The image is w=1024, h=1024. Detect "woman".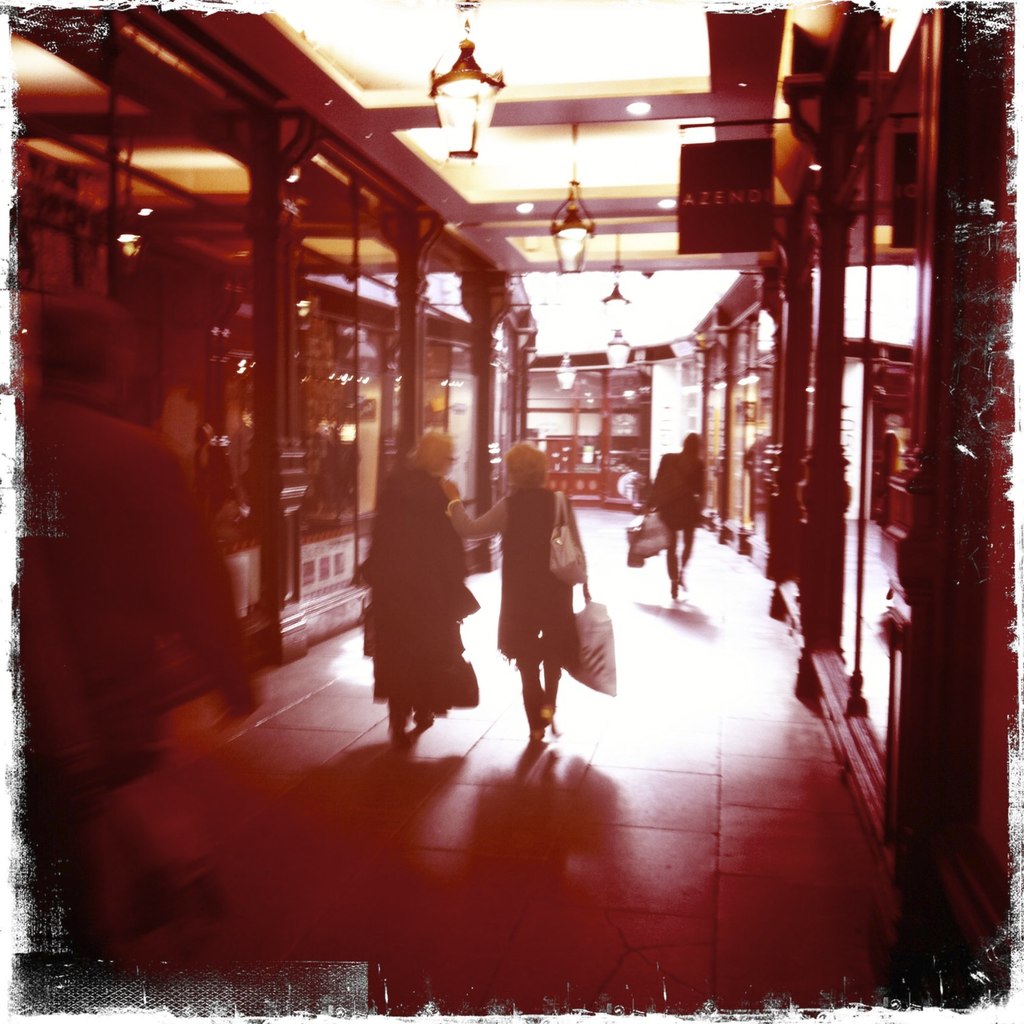
Detection: BBox(486, 464, 618, 763).
